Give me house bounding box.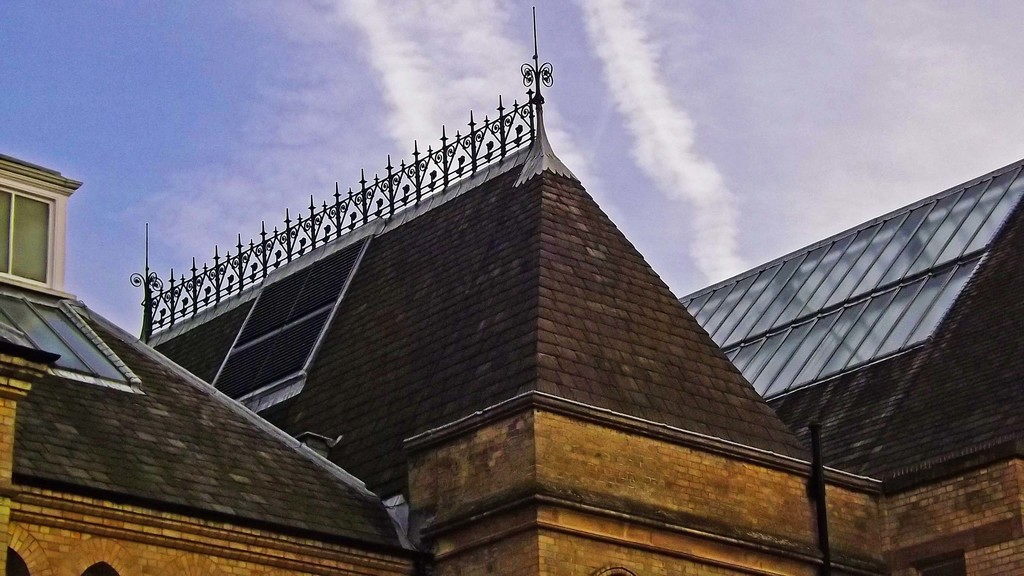
left=684, top=153, right=1023, bottom=575.
